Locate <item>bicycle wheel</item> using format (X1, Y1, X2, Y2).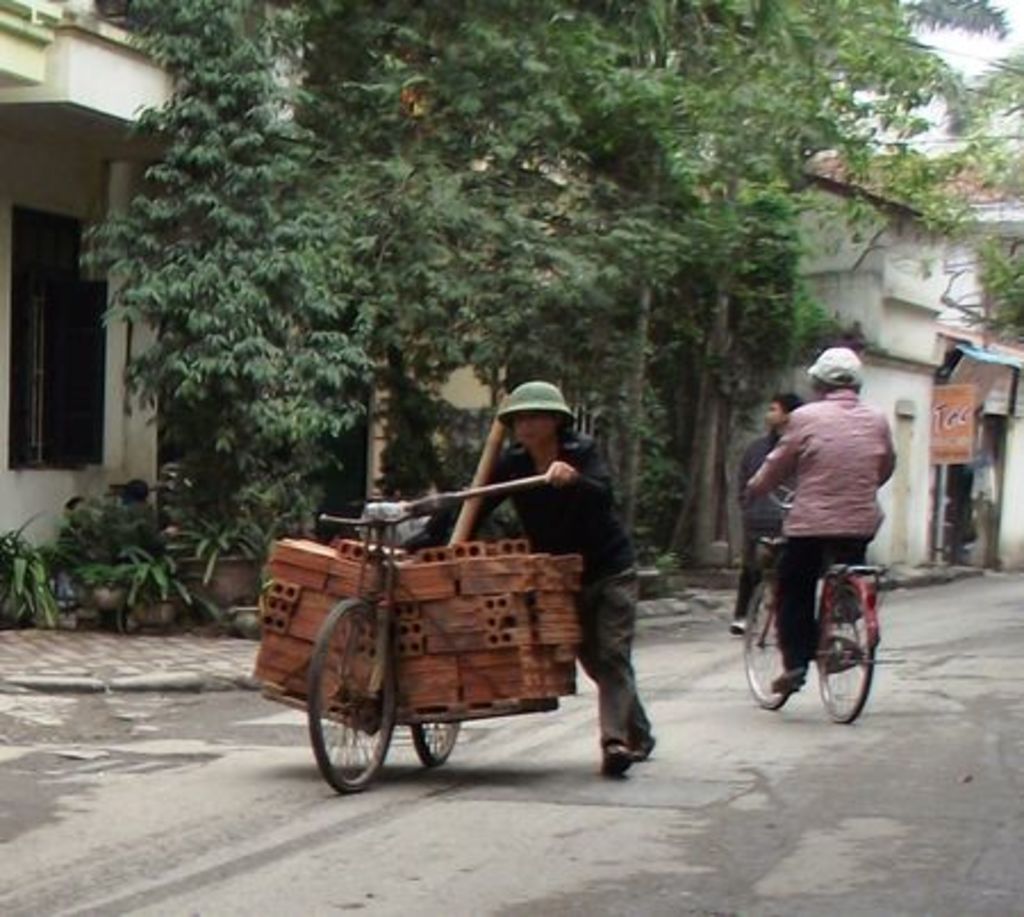
(414, 714, 464, 771).
